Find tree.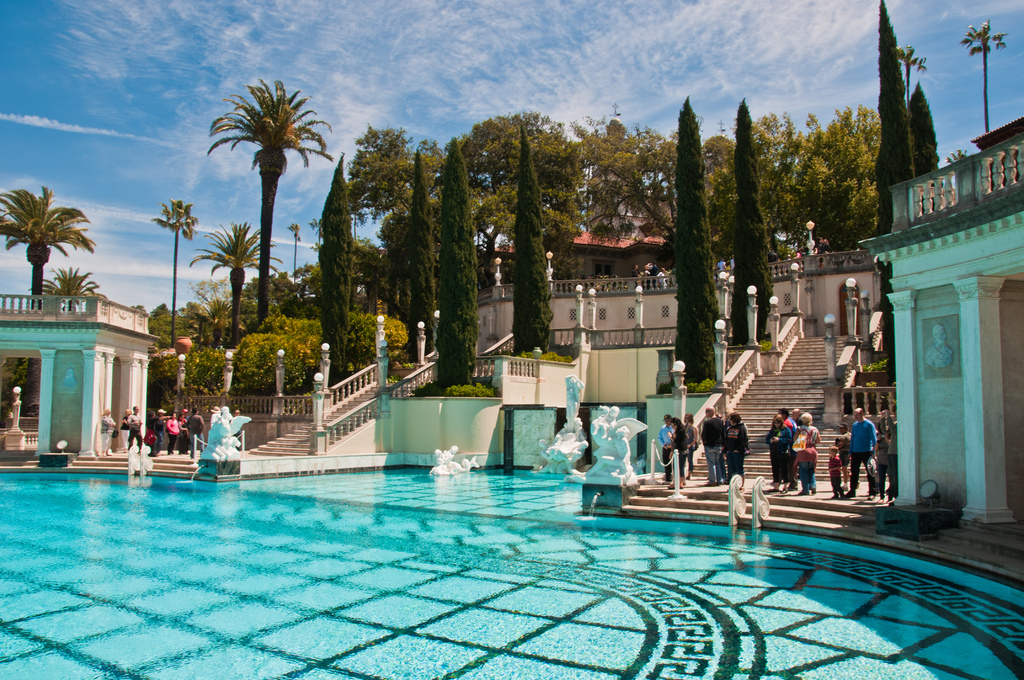
crop(509, 128, 556, 353).
